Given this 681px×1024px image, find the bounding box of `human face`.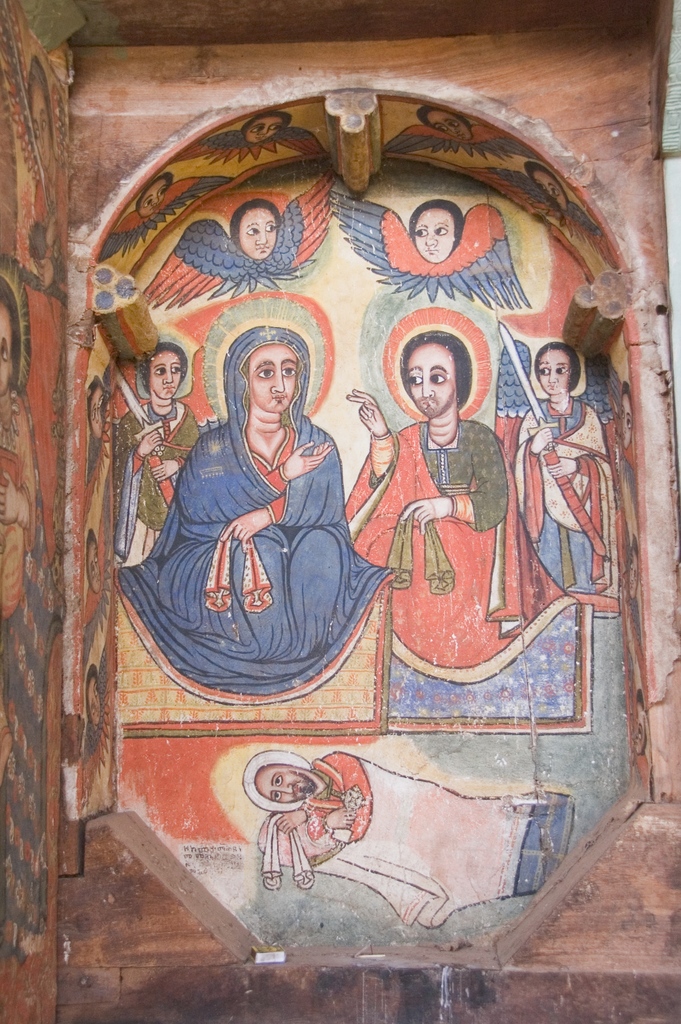
box(236, 209, 279, 261).
